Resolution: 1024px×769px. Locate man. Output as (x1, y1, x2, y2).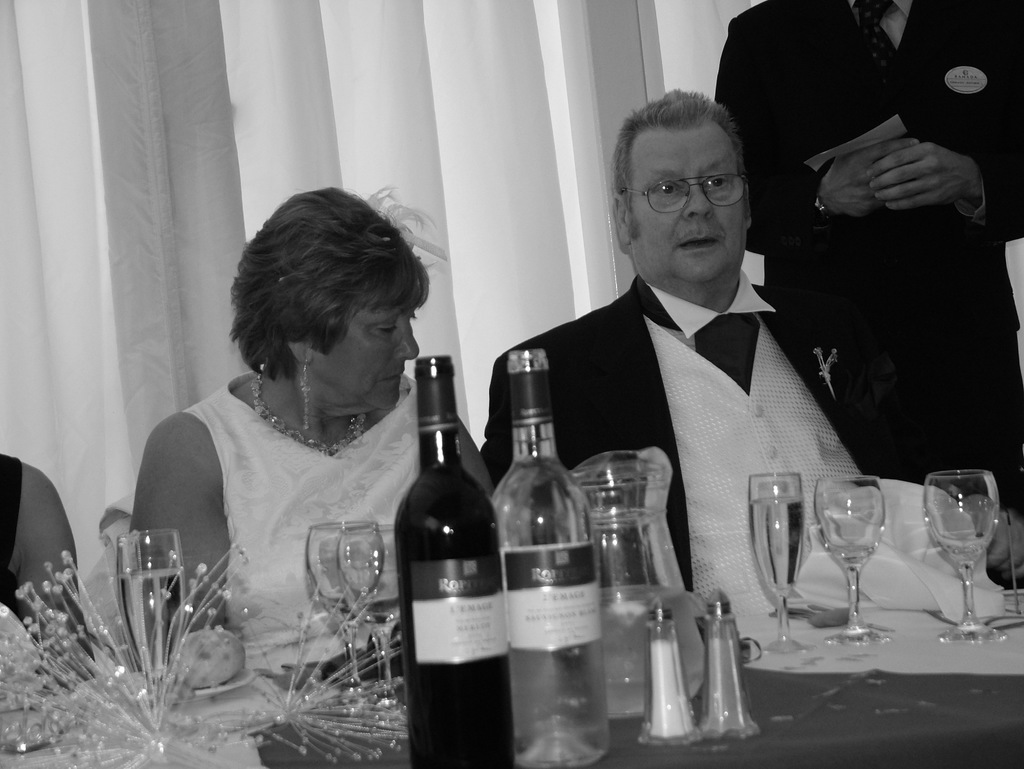
(712, 0, 1023, 521).
